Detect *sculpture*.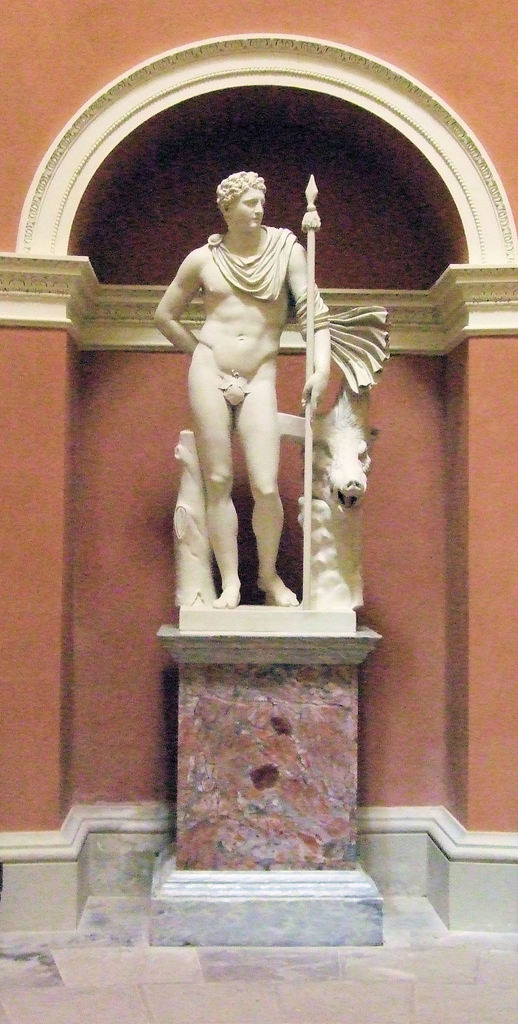
Detected at <region>158, 159, 371, 635</region>.
